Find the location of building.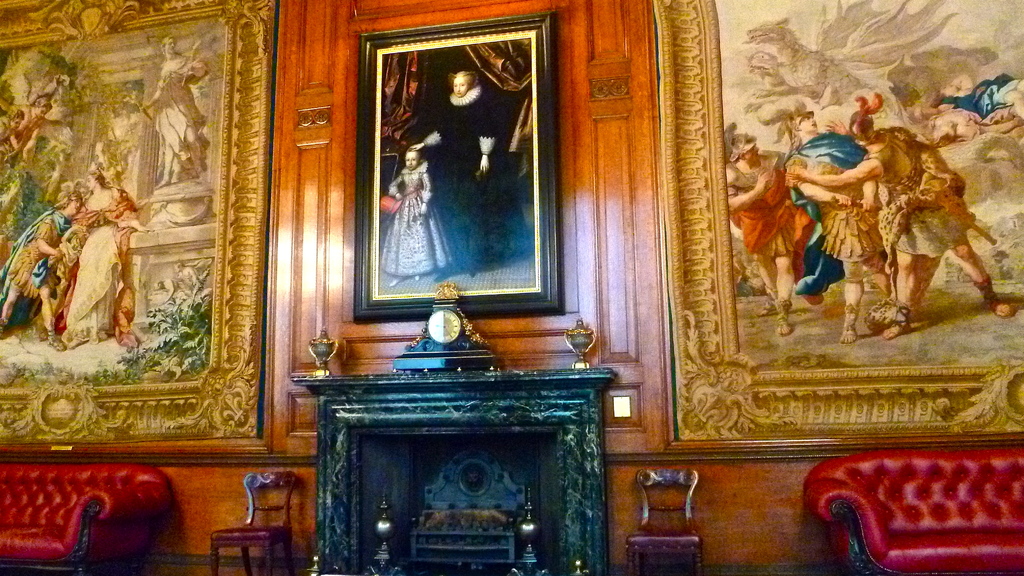
Location: rect(4, 0, 1023, 573).
